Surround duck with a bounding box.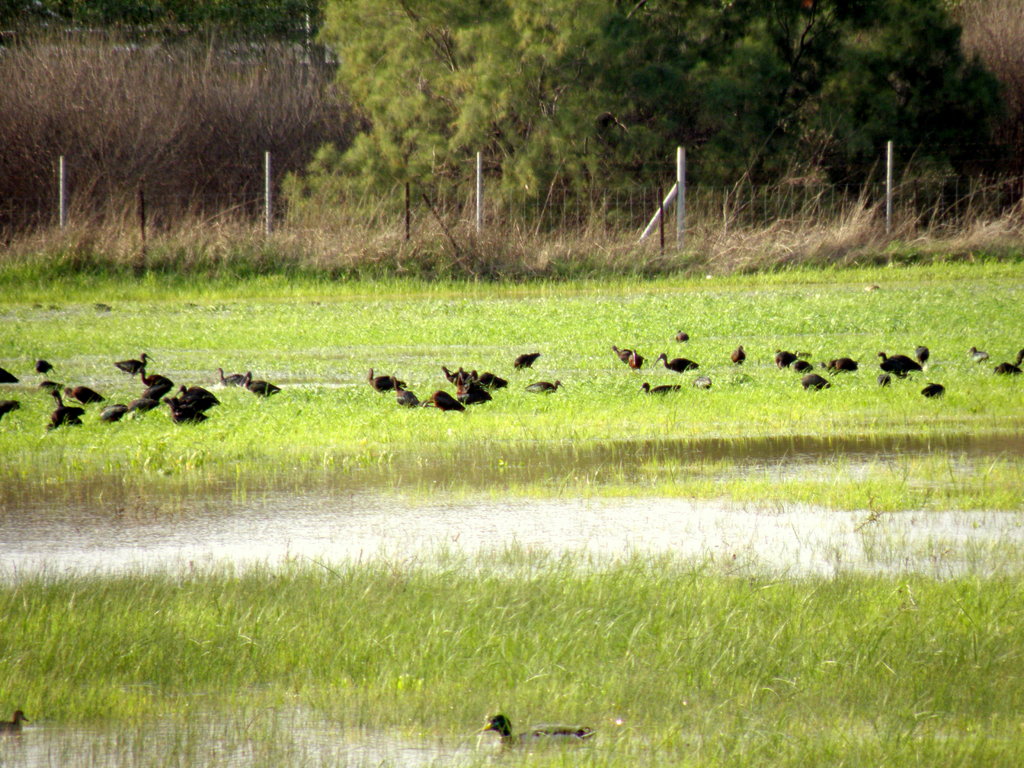
left=797, top=368, right=829, bottom=390.
